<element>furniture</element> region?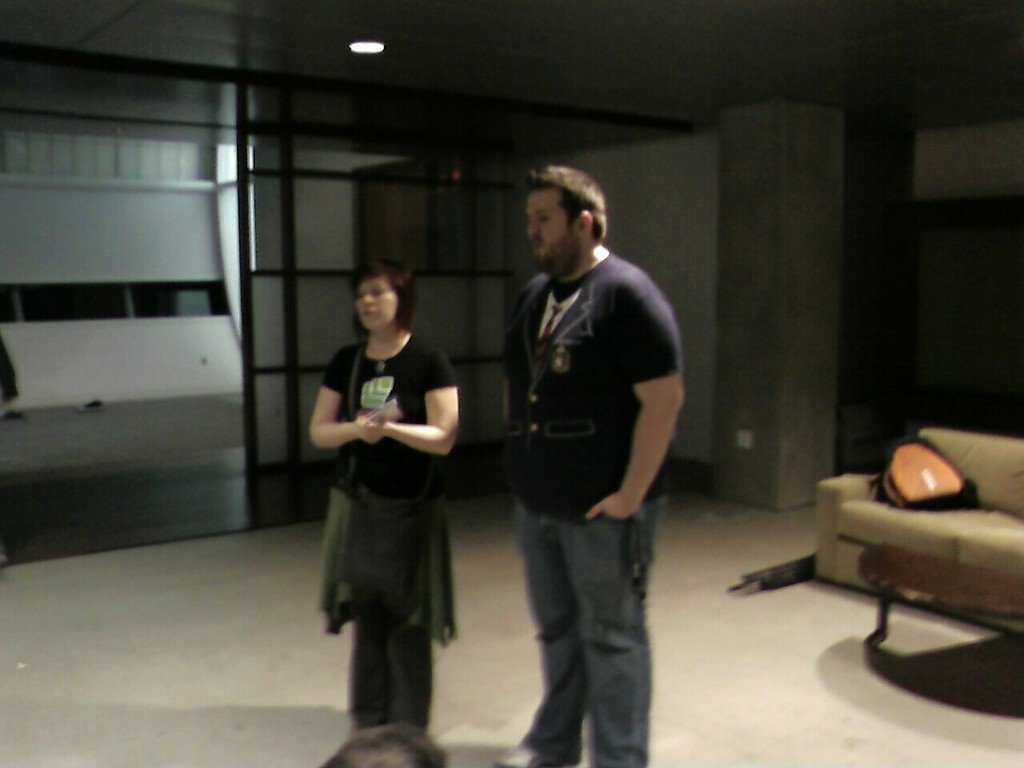
814:426:1023:654
